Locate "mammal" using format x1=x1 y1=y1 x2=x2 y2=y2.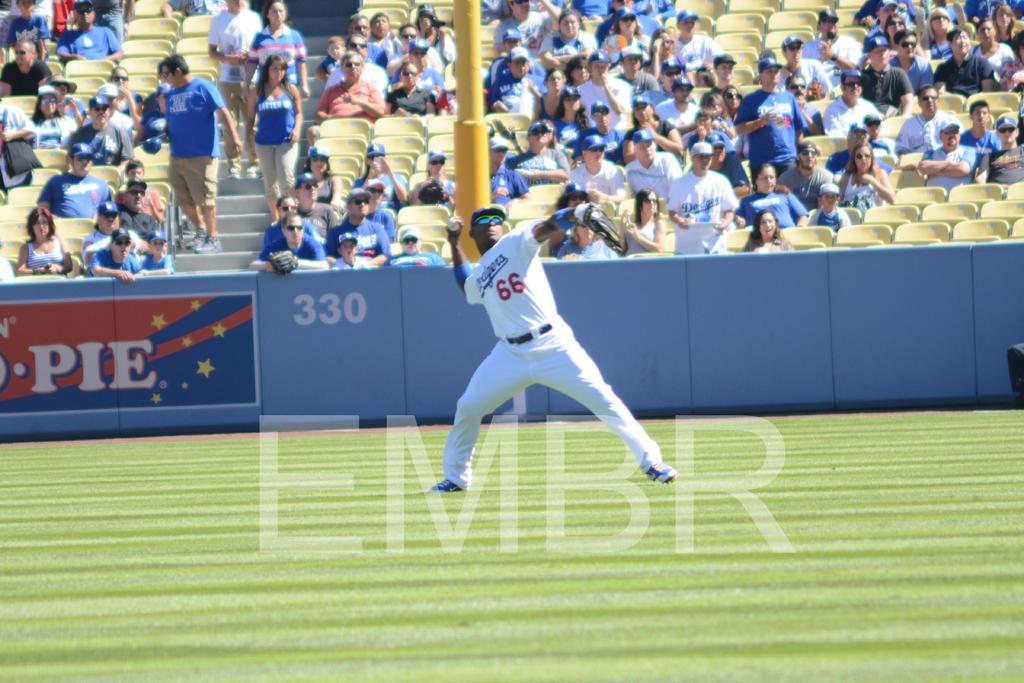
x1=963 y1=0 x2=989 y2=15.
